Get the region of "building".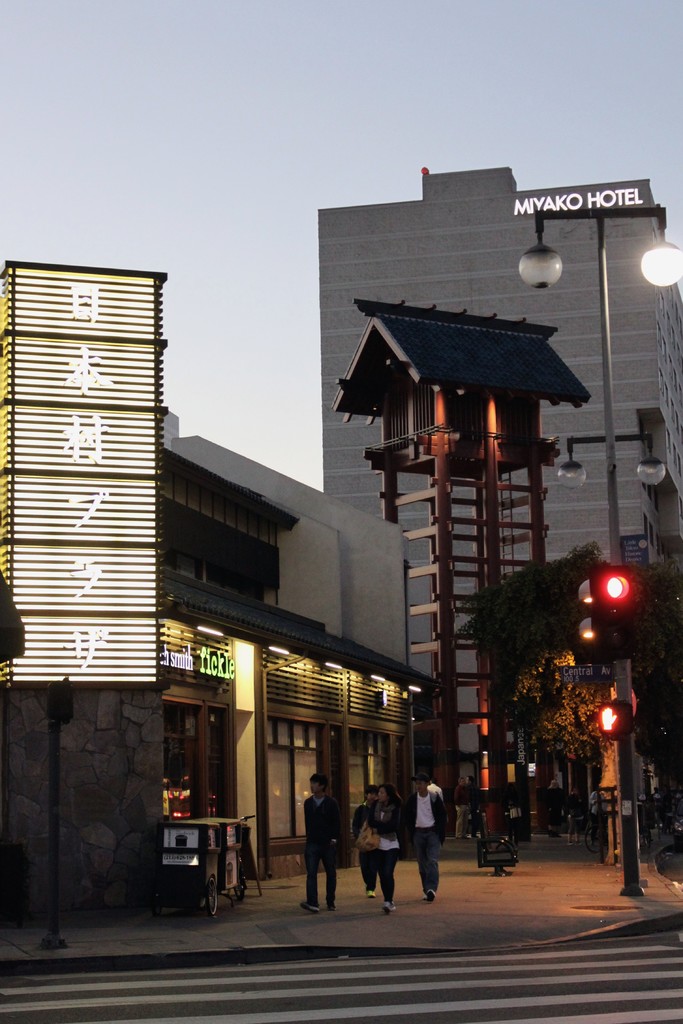
rect(315, 158, 682, 748).
